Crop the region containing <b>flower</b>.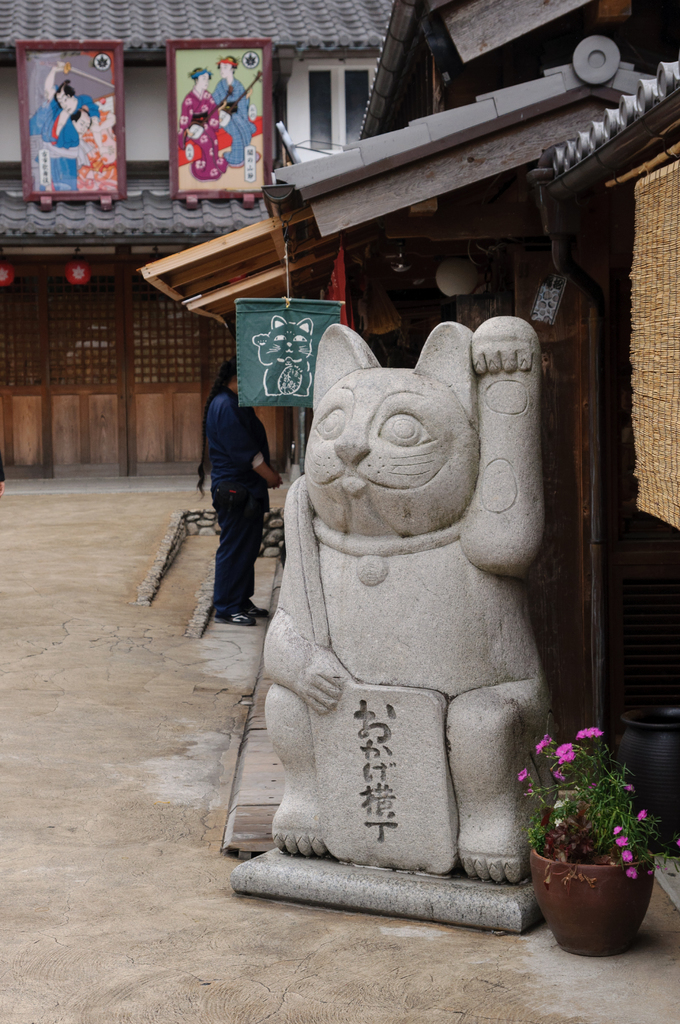
Crop region: select_region(554, 816, 561, 828).
